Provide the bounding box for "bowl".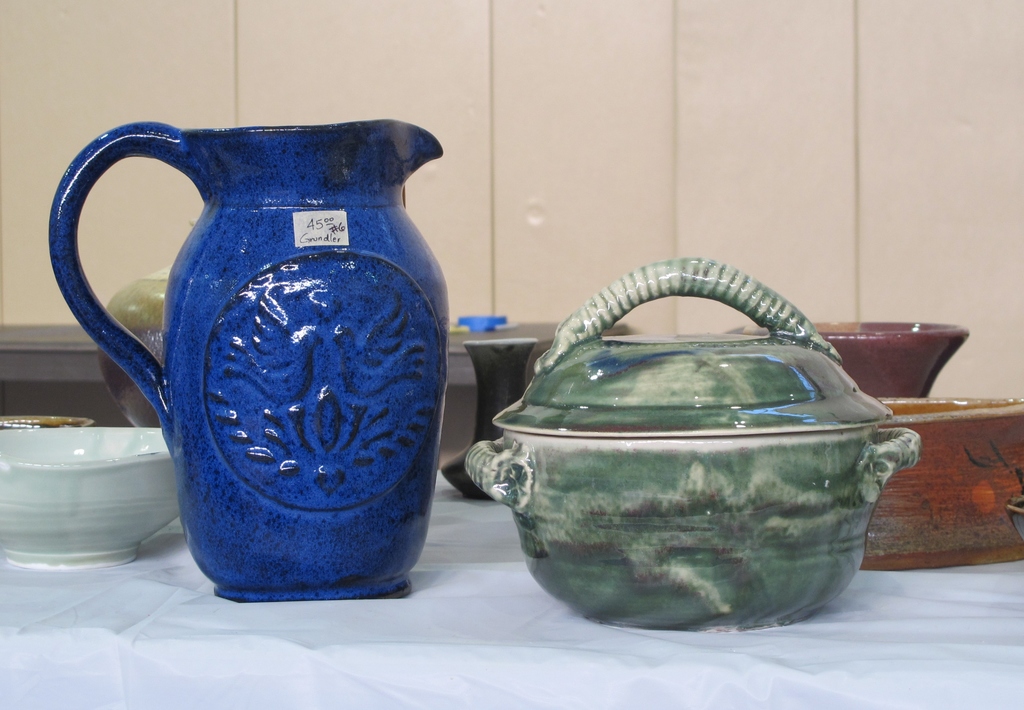
(0, 427, 179, 570).
